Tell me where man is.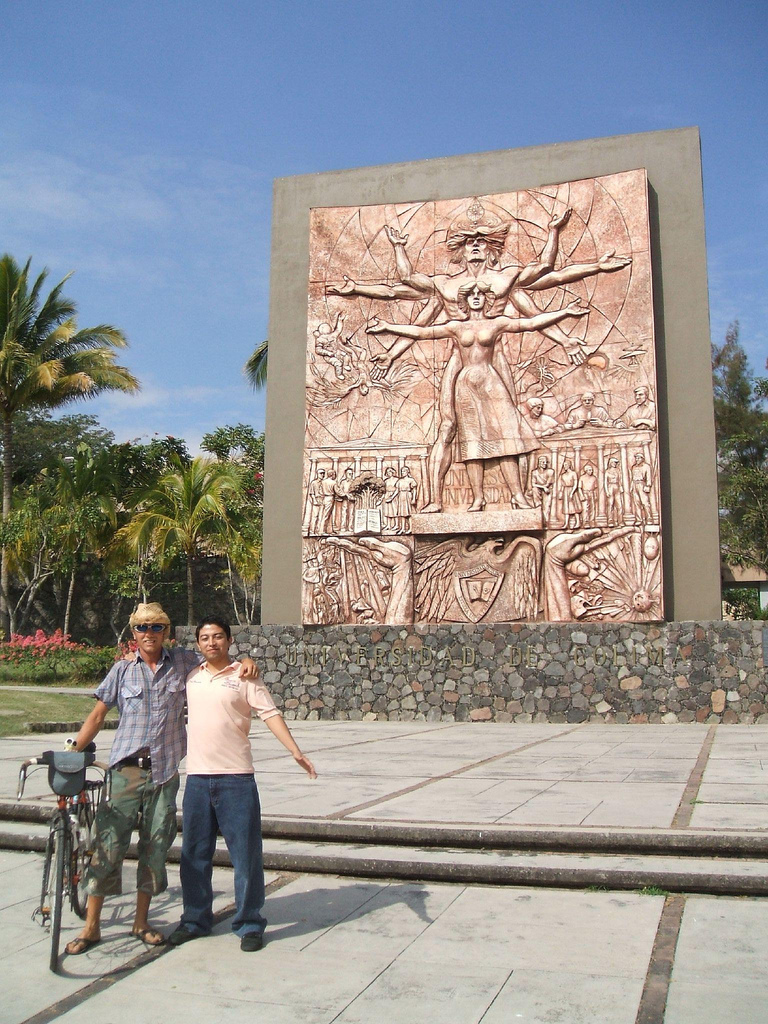
man is at <region>530, 453, 554, 526</region>.
